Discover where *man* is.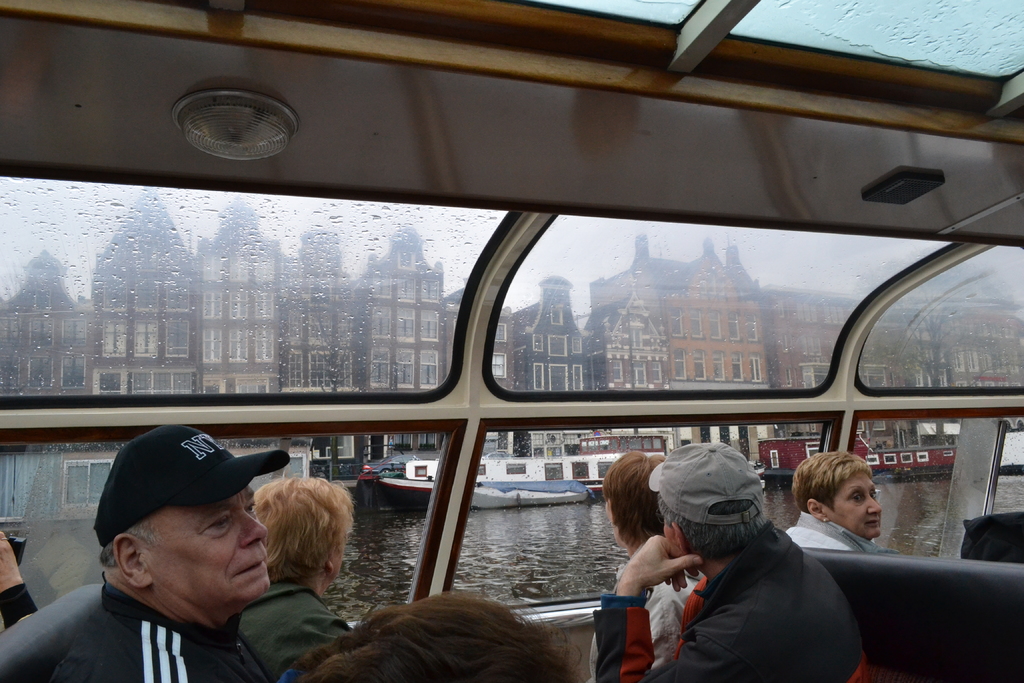
Discovered at <bbox>42, 424, 284, 682</bbox>.
